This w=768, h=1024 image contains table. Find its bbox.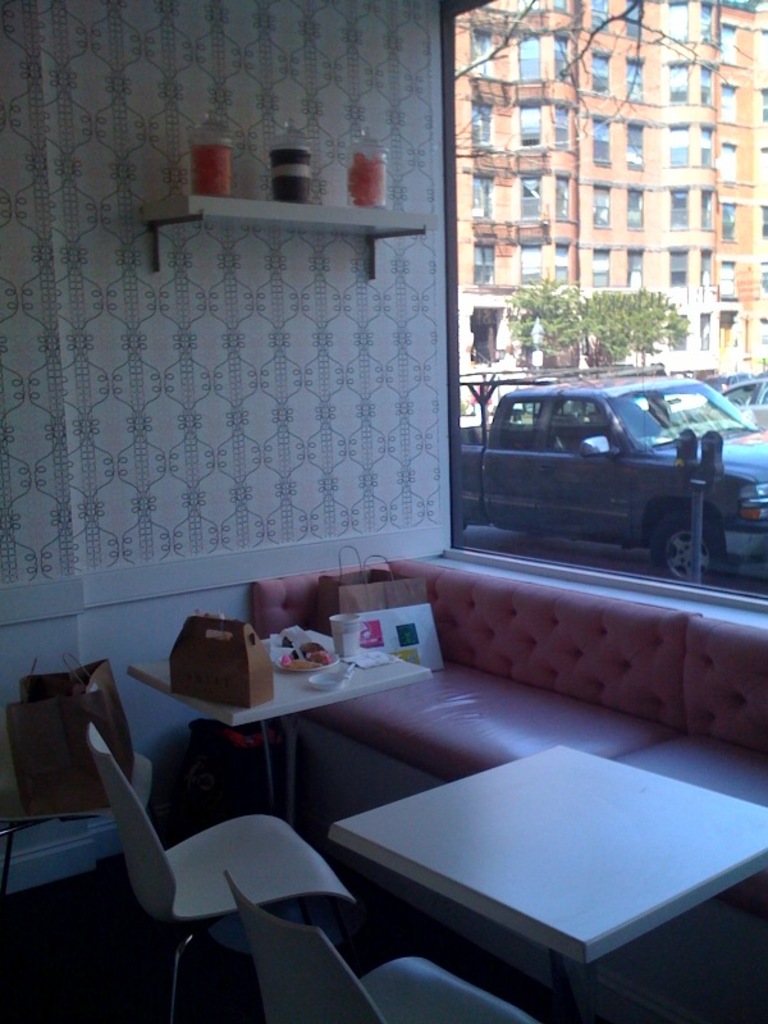
l=329, t=745, r=767, b=1005.
